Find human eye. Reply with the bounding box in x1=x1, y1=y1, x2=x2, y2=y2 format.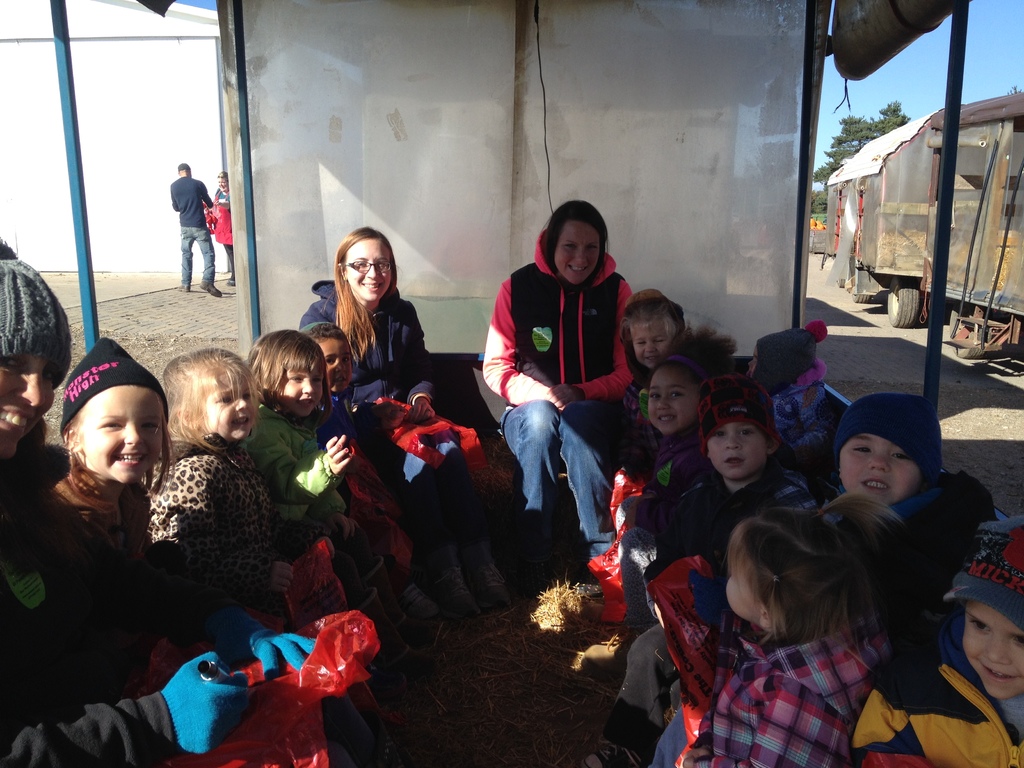
x1=1011, y1=634, x2=1023, y2=648.
